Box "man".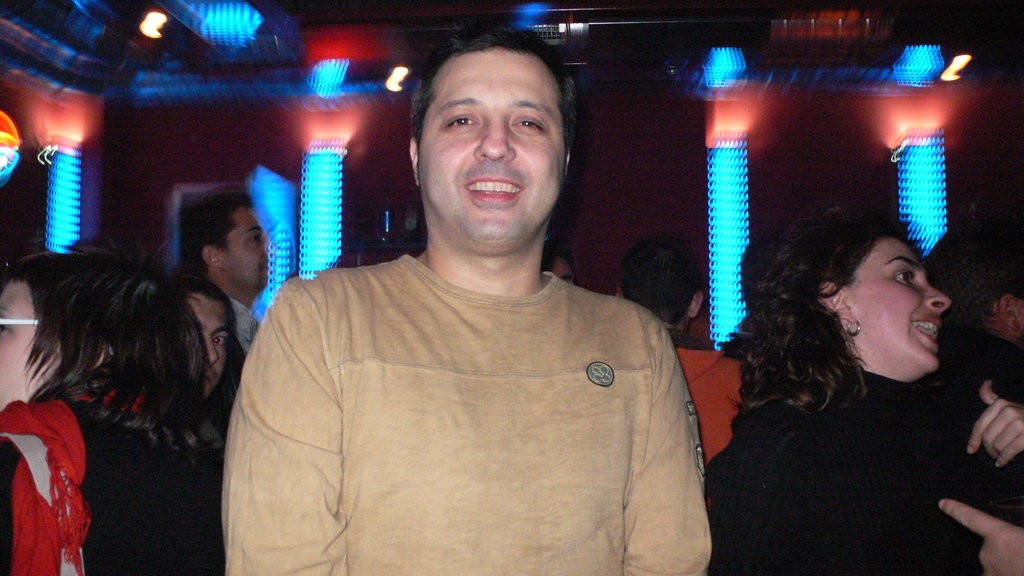
172:178:289:351.
